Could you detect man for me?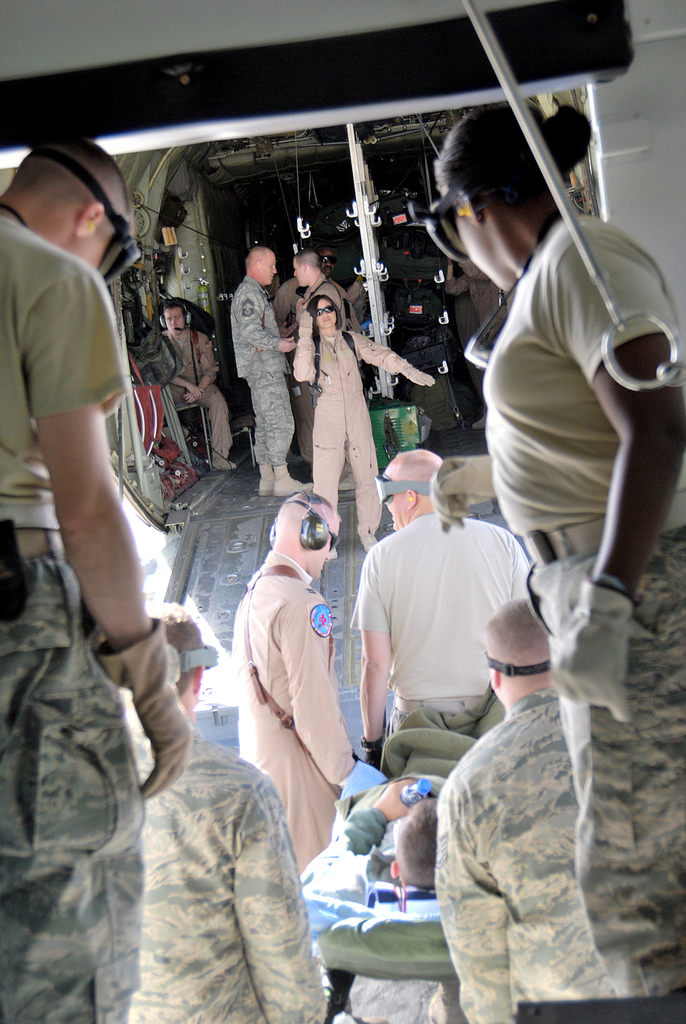
Detection result: <bbox>290, 248, 361, 492</bbox>.
